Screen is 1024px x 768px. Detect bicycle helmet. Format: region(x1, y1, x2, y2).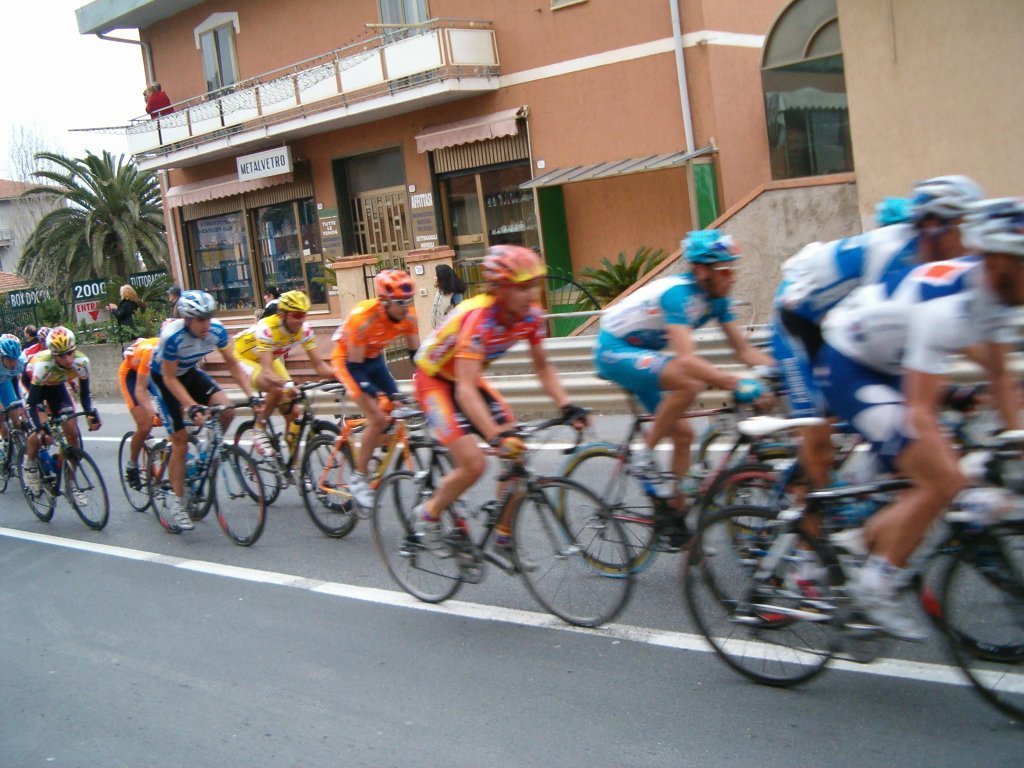
region(46, 325, 81, 355).
